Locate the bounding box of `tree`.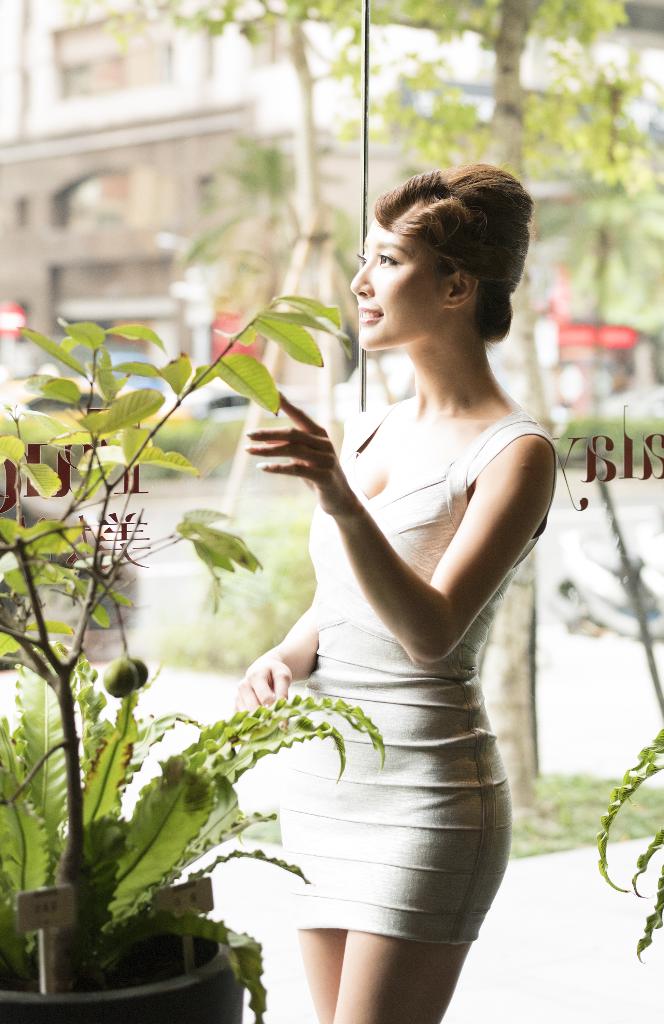
Bounding box: select_region(70, 0, 663, 446).
